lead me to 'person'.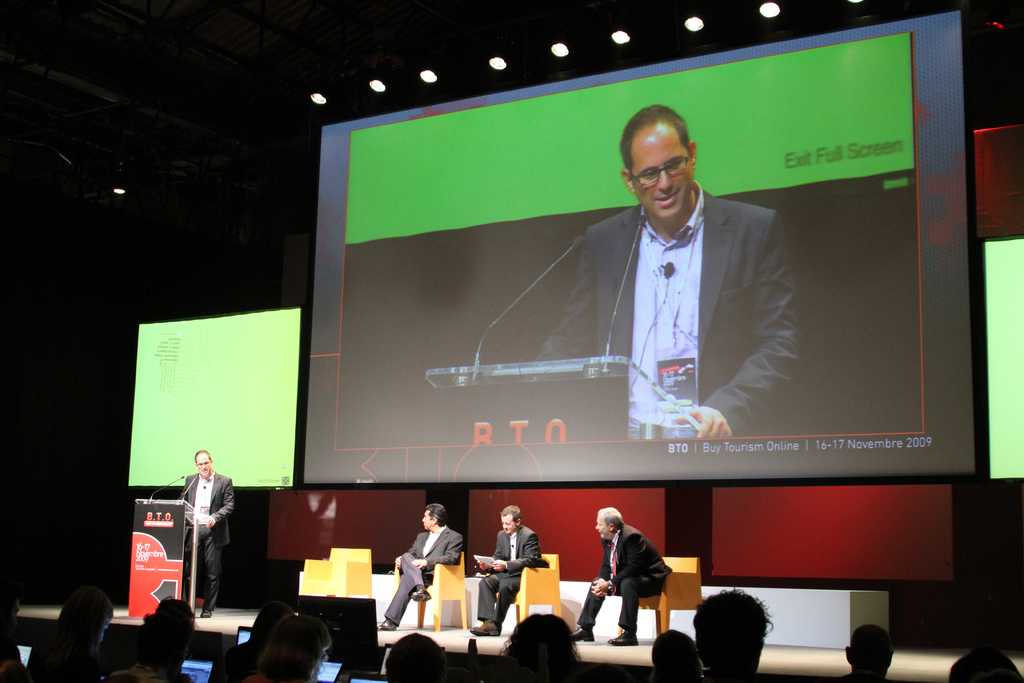
Lead to crop(105, 598, 189, 682).
